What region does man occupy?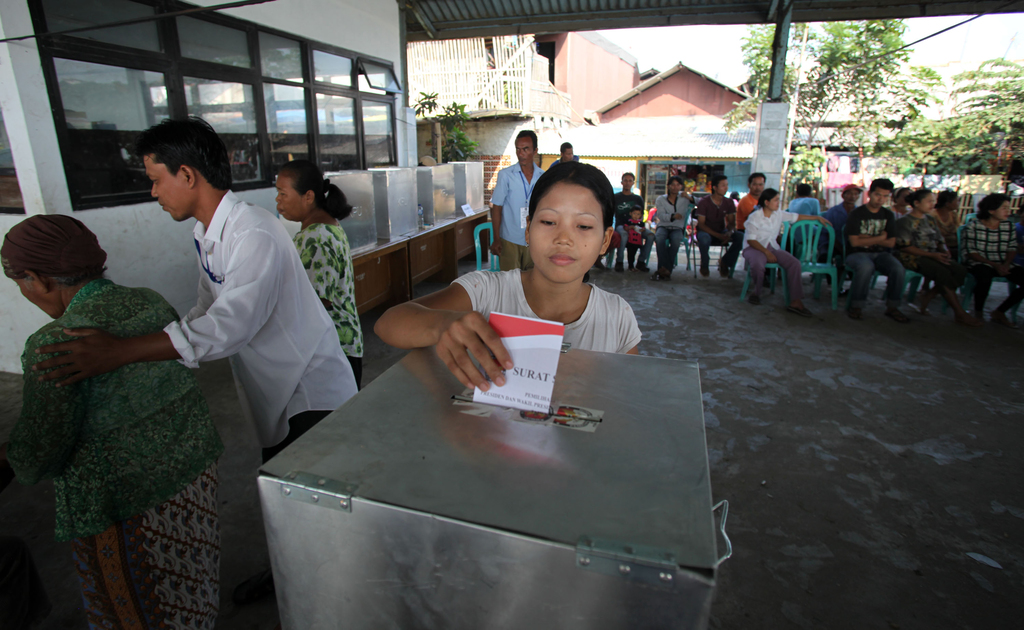
490 129 542 270.
